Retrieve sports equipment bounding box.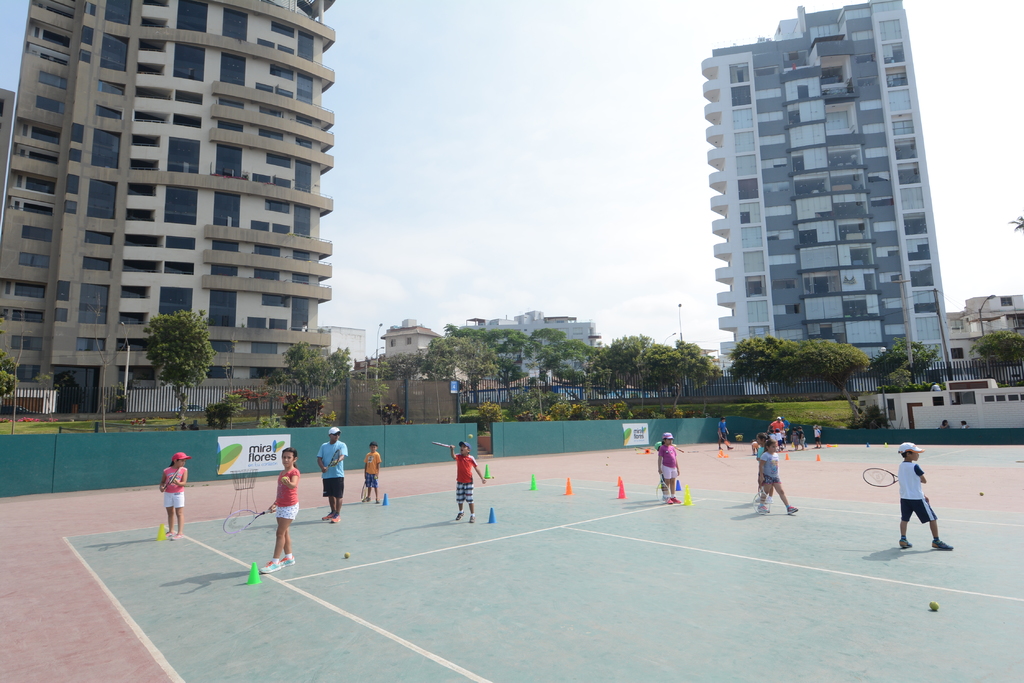
Bounding box: 429, 444, 457, 449.
